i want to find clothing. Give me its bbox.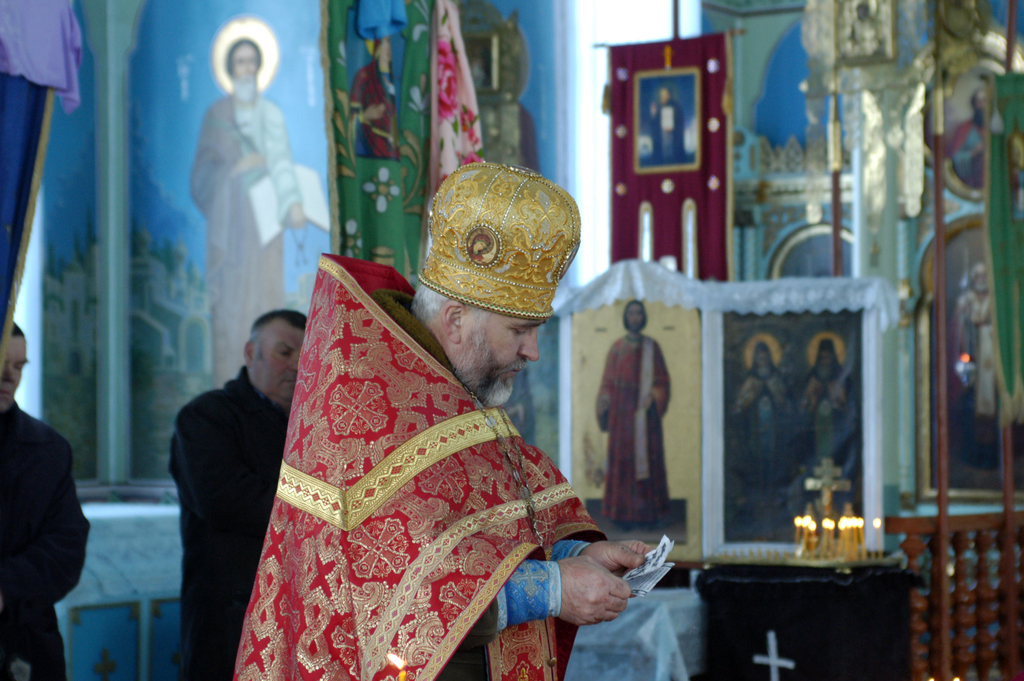
[x1=228, y1=279, x2=635, y2=677].
